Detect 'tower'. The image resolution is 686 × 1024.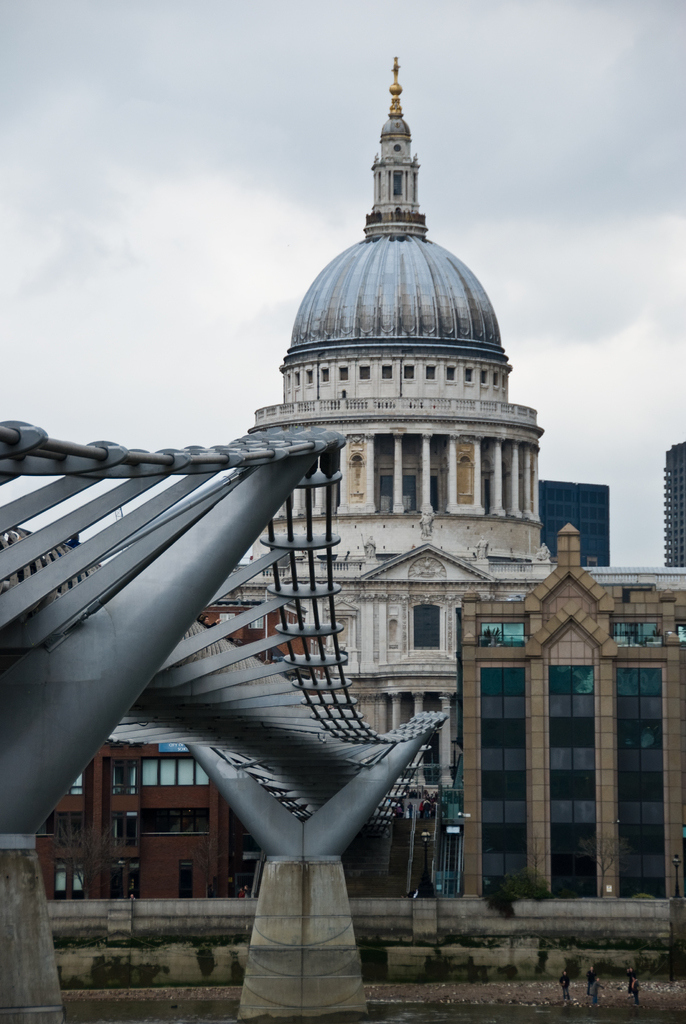
BBox(0, 48, 685, 1023).
